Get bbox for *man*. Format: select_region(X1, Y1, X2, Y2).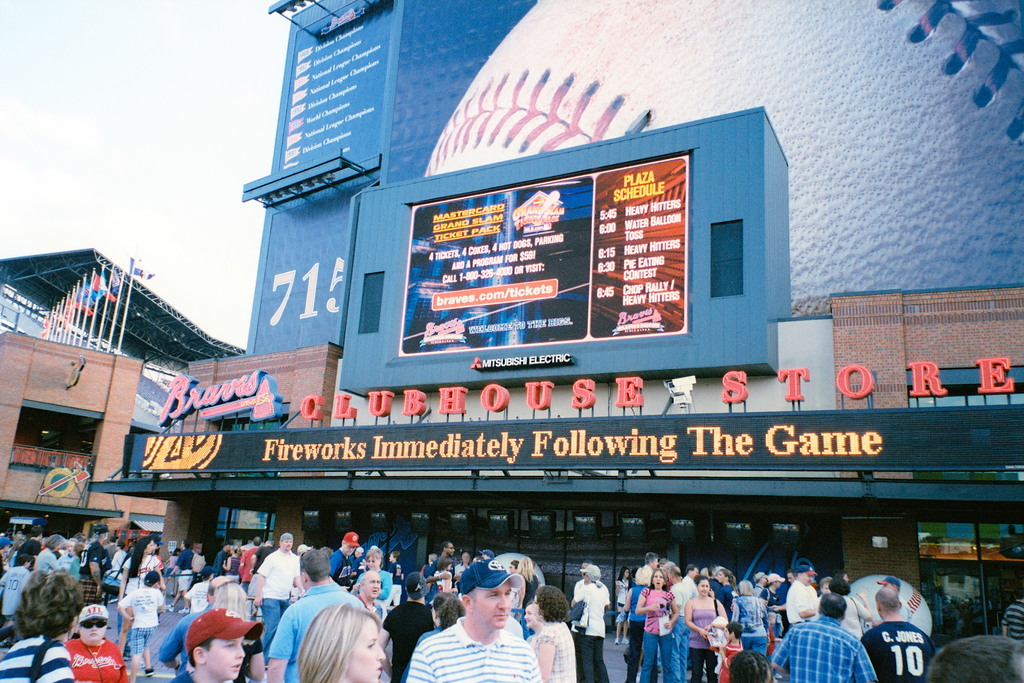
select_region(870, 581, 939, 681).
